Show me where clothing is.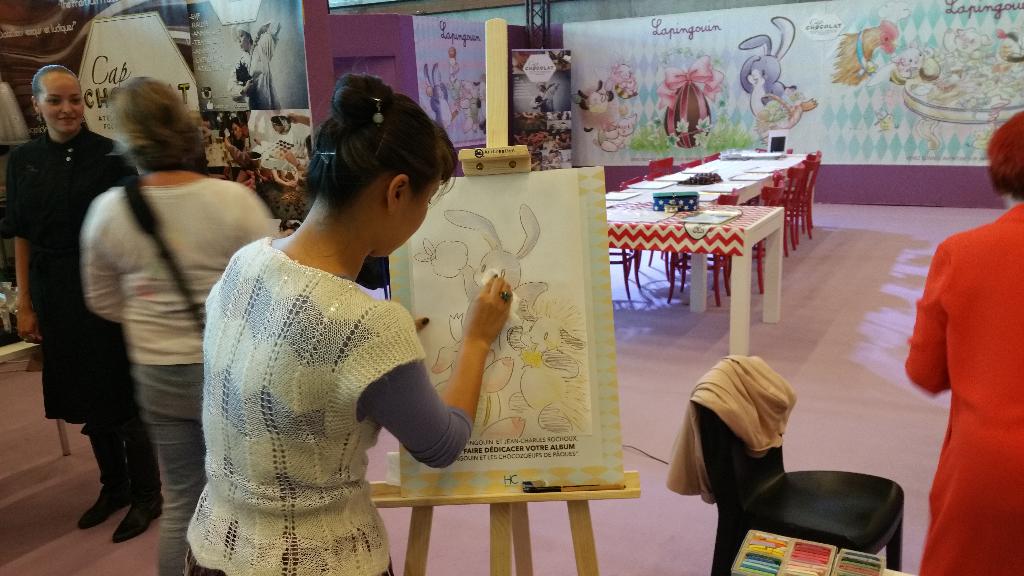
clothing is at (182,187,458,575).
